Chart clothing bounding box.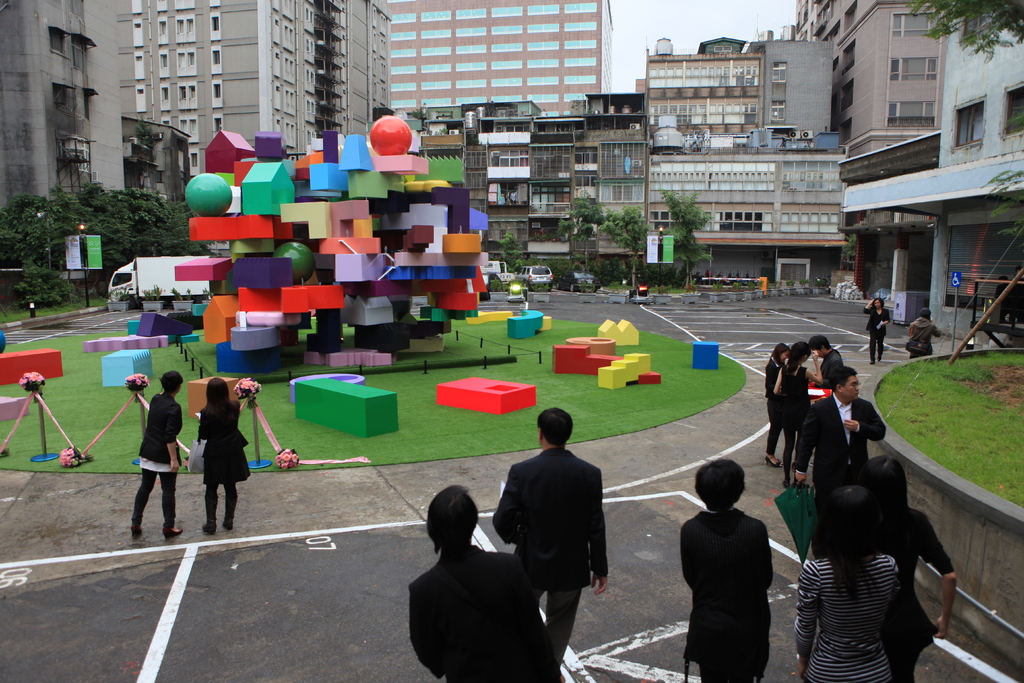
Charted: [x1=196, y1=398, x2=252, y2=516].
